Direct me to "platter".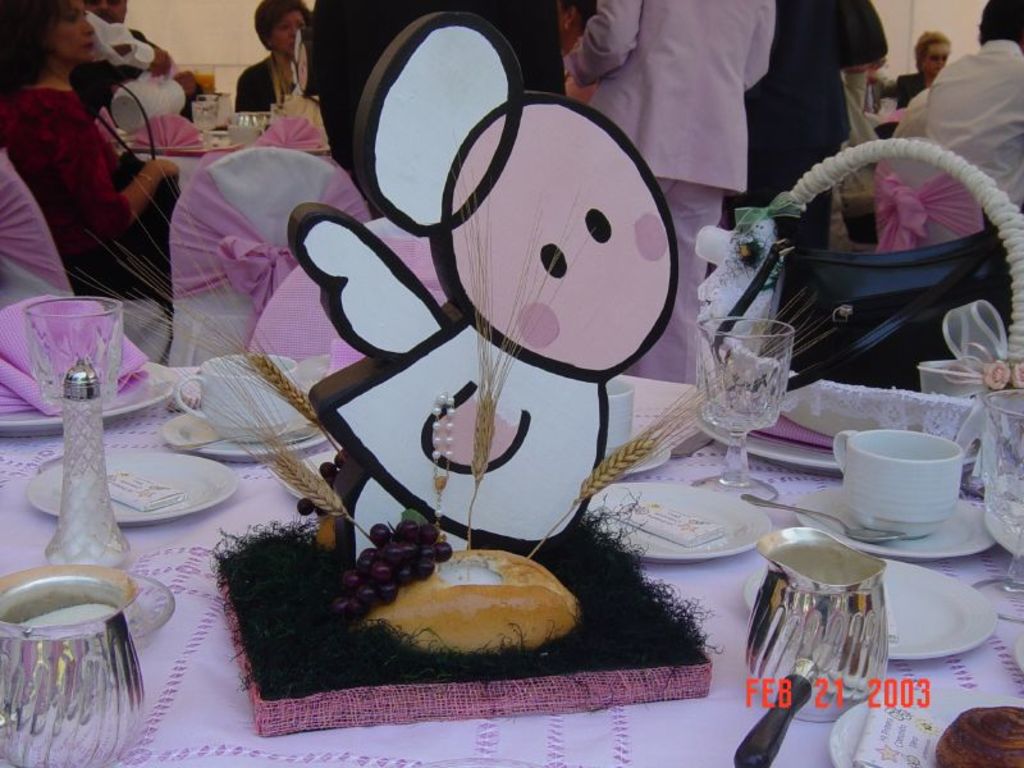
Direction: 744:558:995:662.
